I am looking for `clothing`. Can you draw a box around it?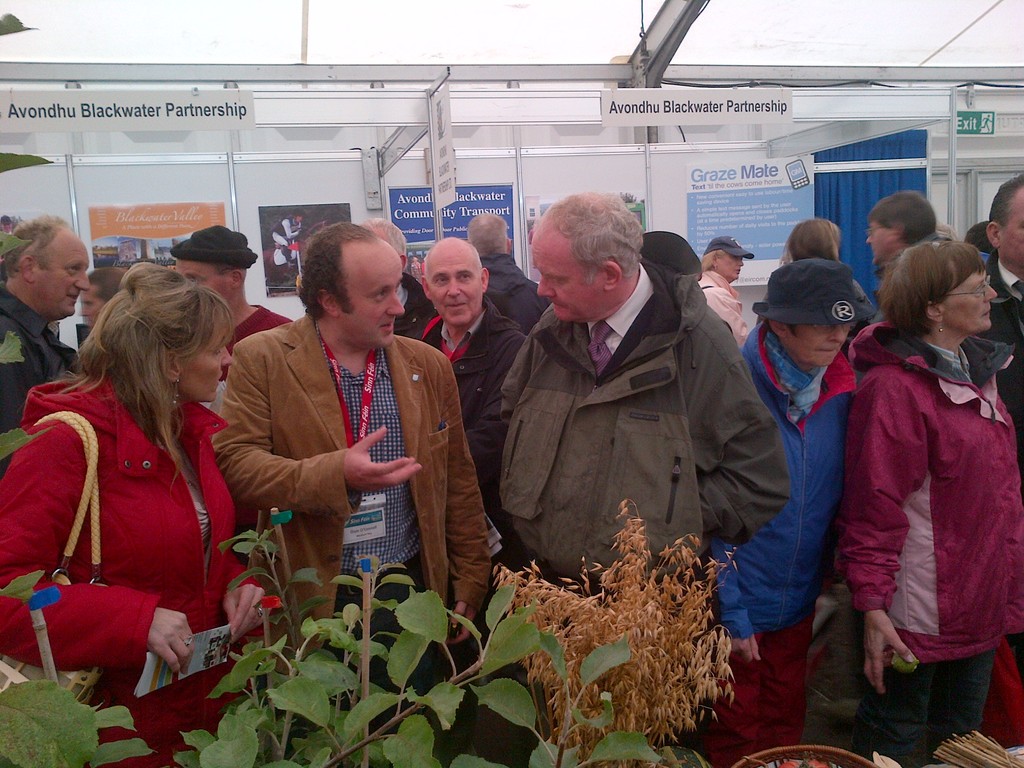
Sure, the bounding box is 271:212:301:260.
